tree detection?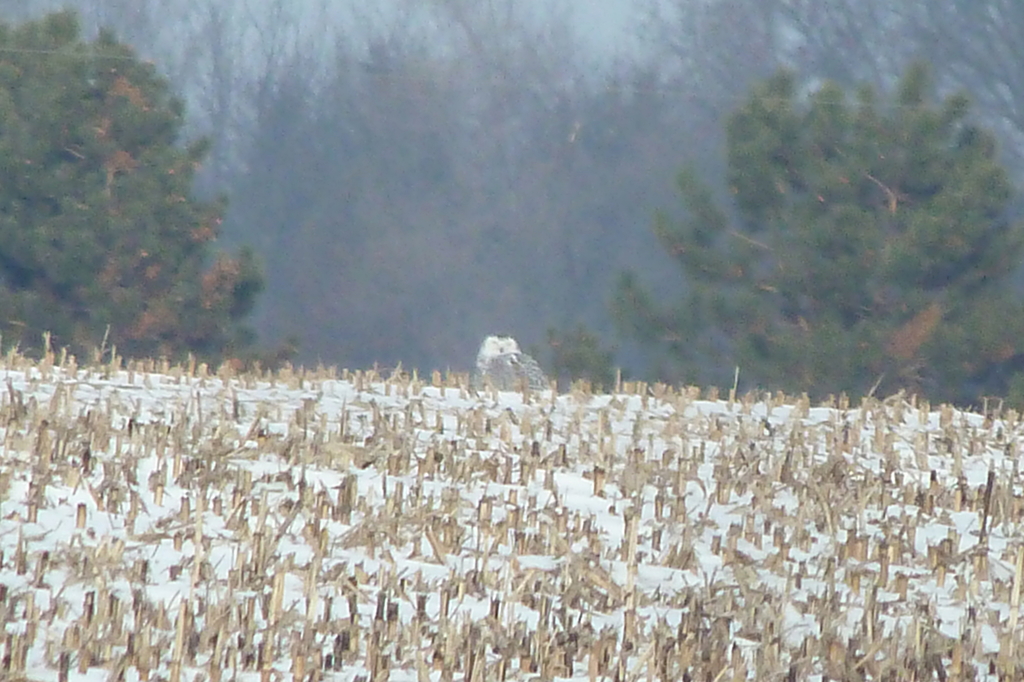
detection(28, 38, 266, 377)
